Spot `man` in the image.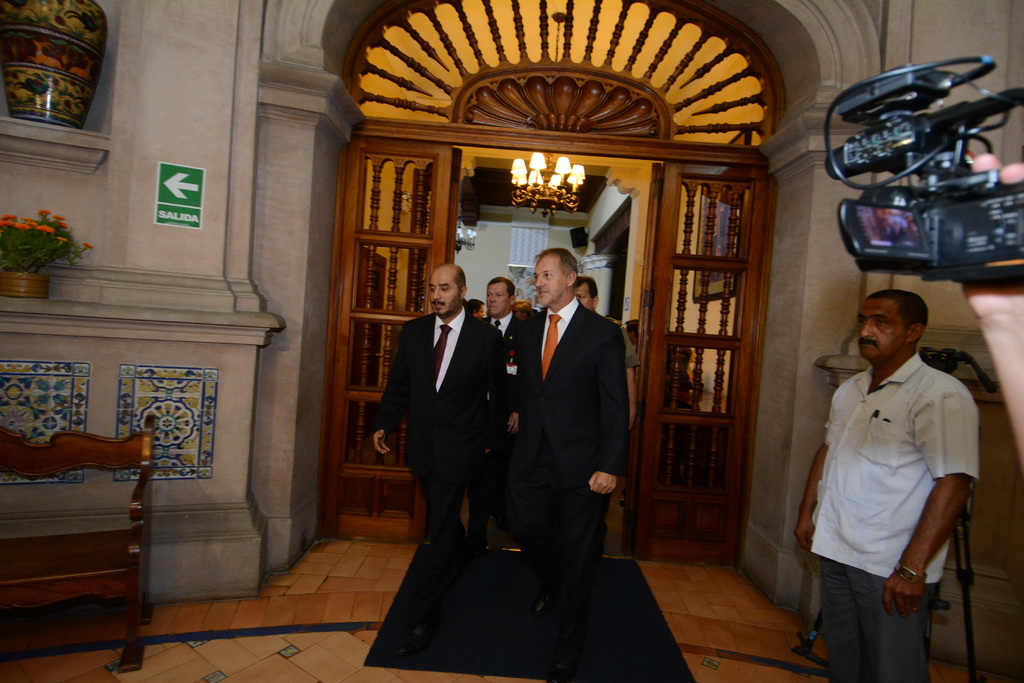
`man` found at 796, 253, 991, 673.
